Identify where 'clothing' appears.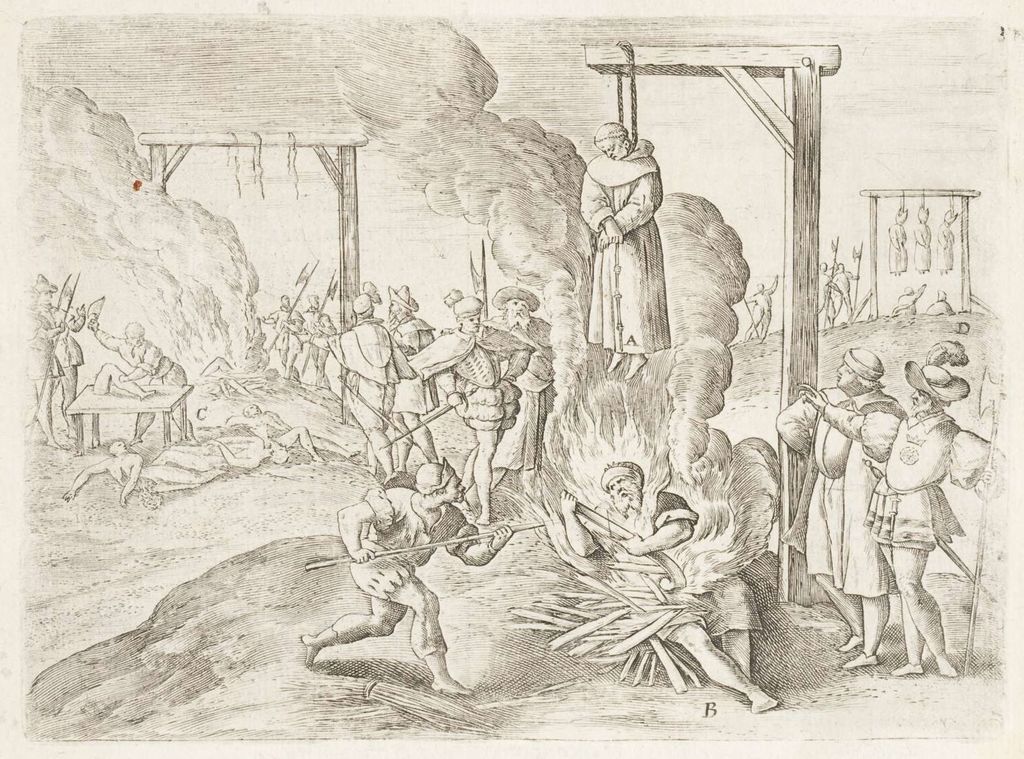
Appears at bbox=(357, 481, 512, 642).
